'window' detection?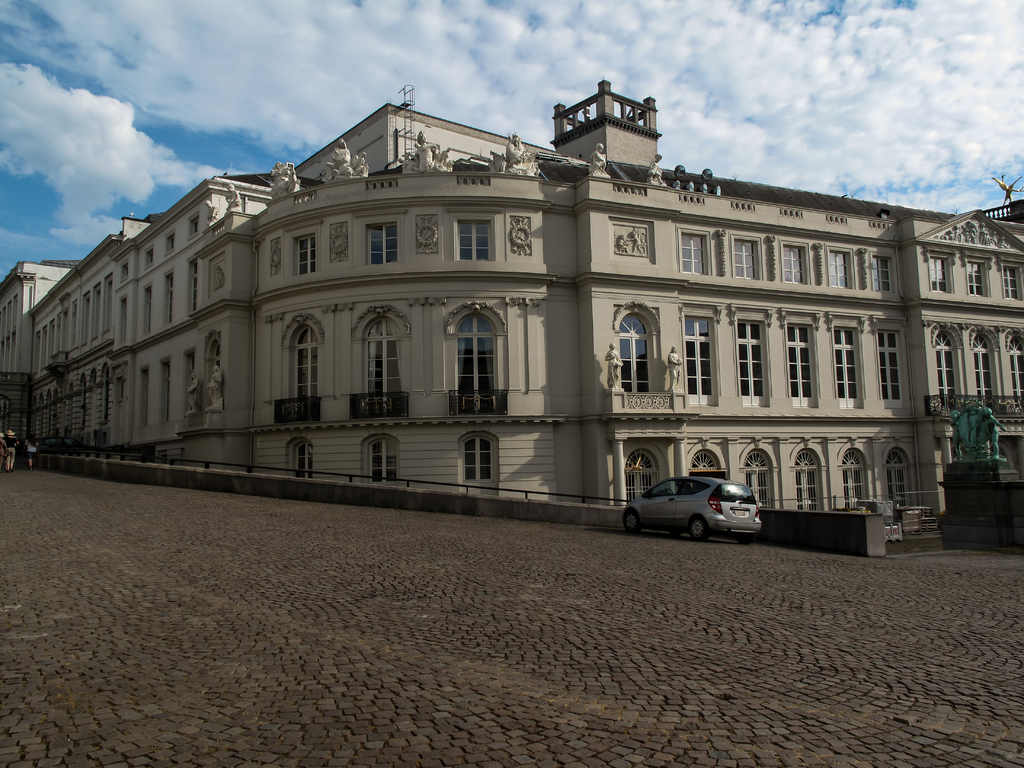
777, 237, 810, 287
